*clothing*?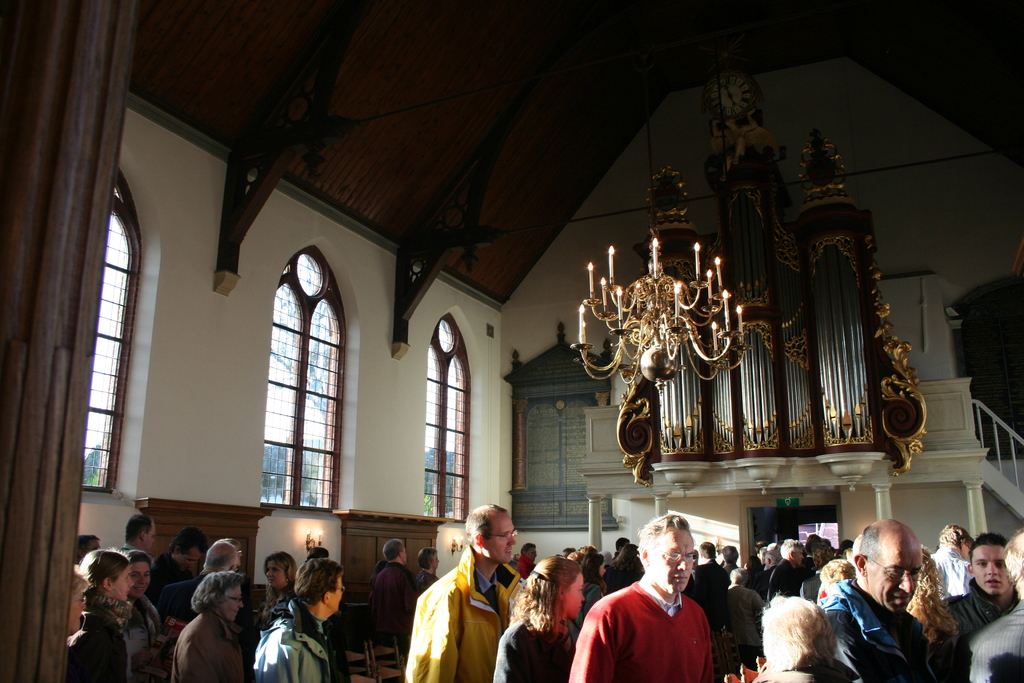
detection(397, 551, 516, 682)
